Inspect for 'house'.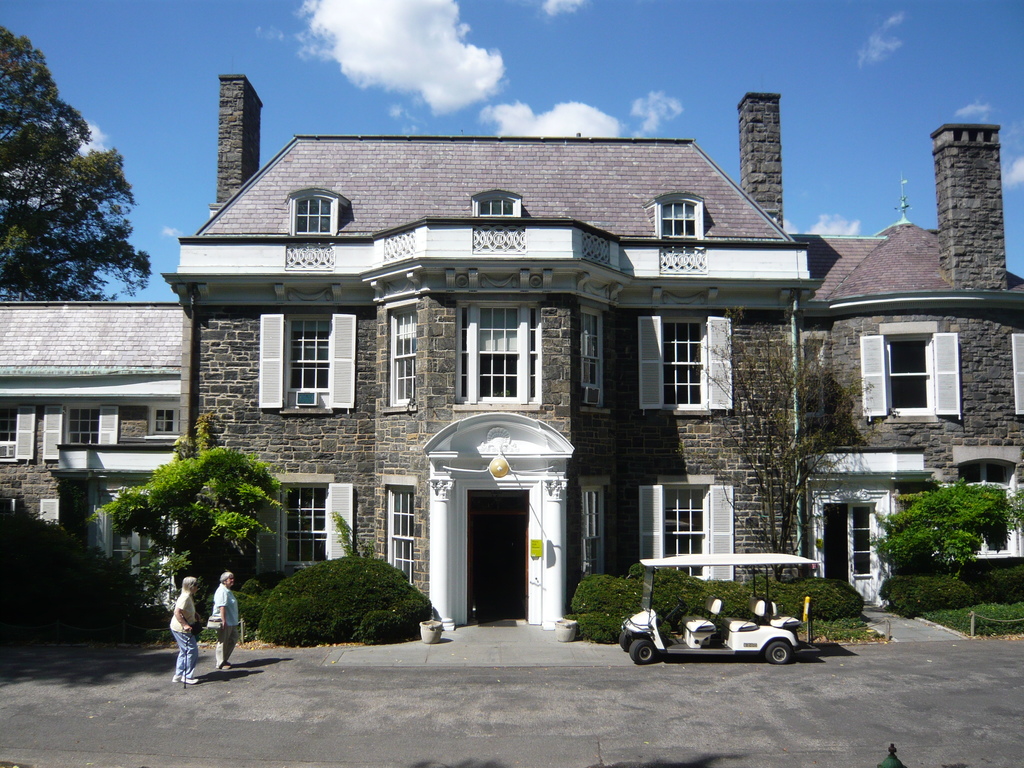
Inspection: {"x1": 0, "y1": 301, "x2": 179, "y2": 611}.
